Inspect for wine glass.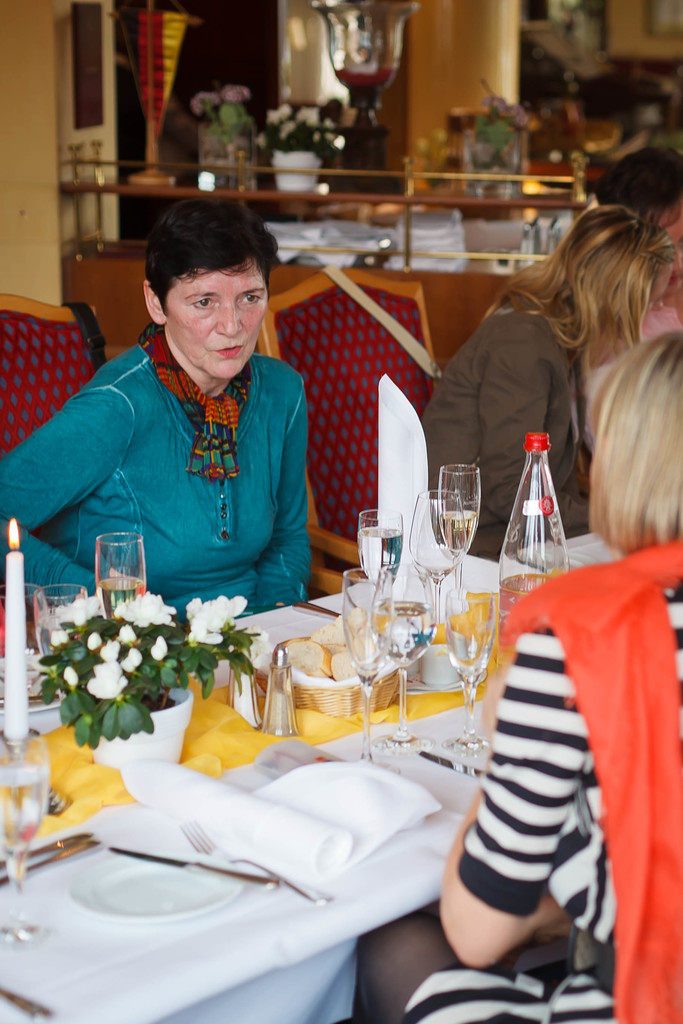
Inspection: x1=35 y1=589 x2=92 y2=662.
